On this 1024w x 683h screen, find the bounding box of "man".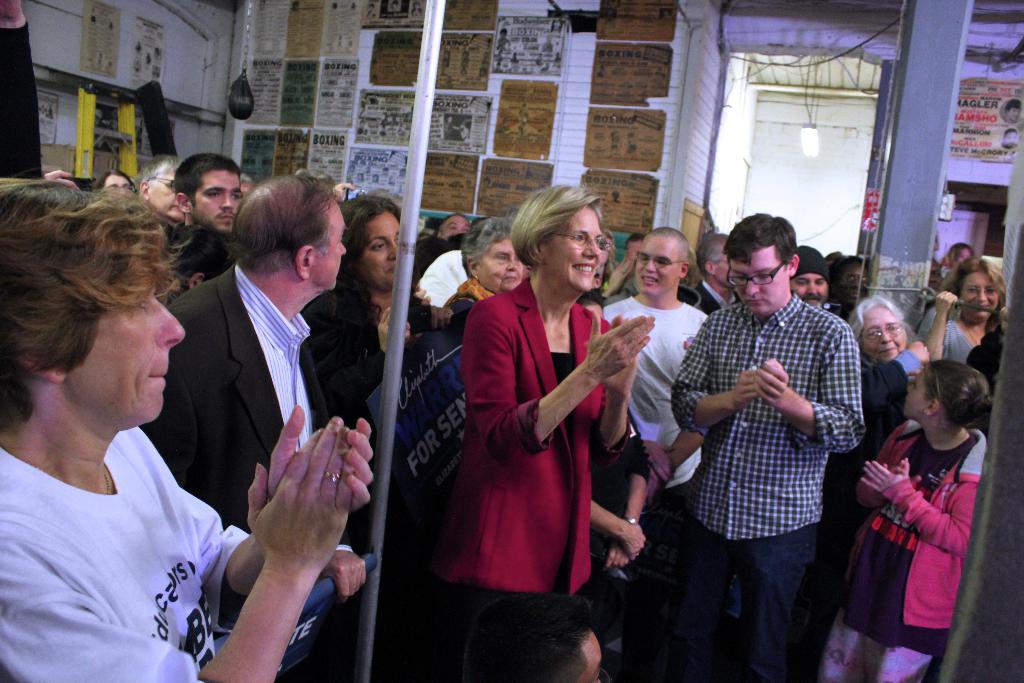
Bounding box: box(171, 152, 244, 277).
